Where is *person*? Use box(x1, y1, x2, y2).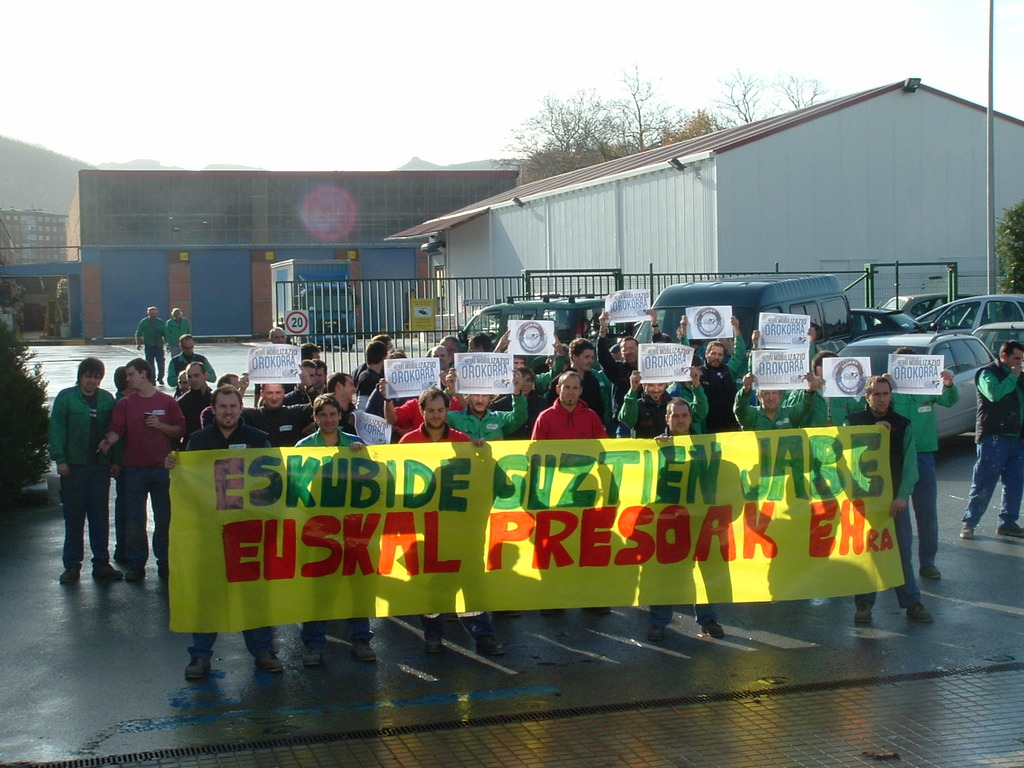
box(170, 334, 218, 382).
